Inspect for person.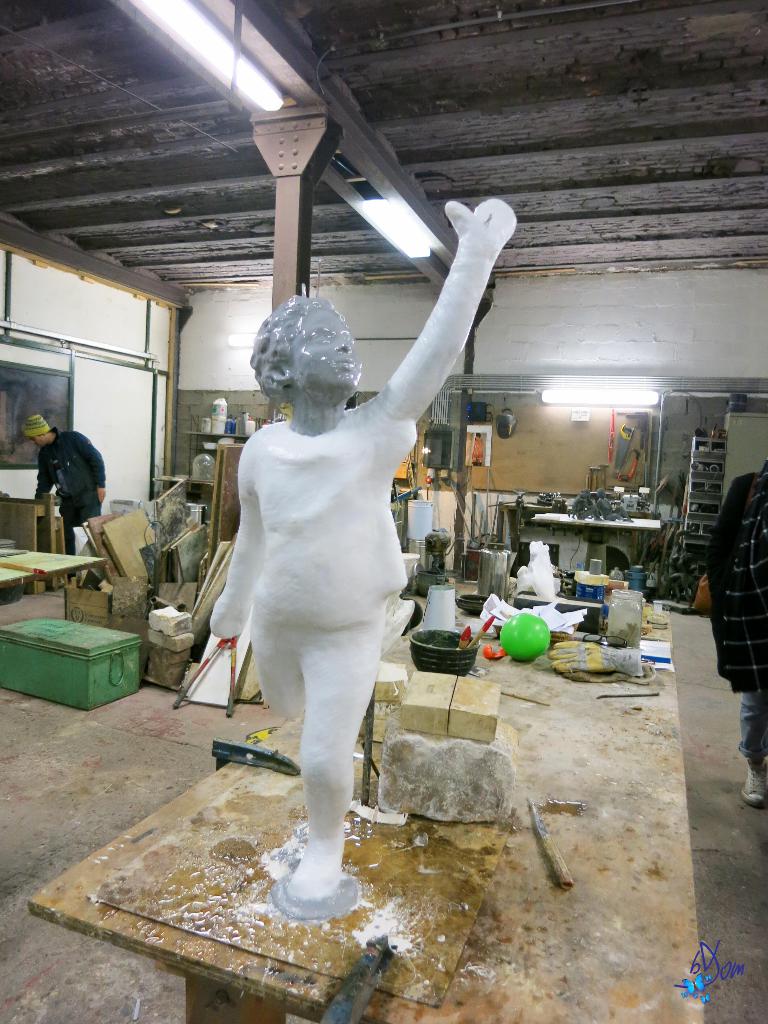
Inspection: BBox(209, 198, 512, 915).
